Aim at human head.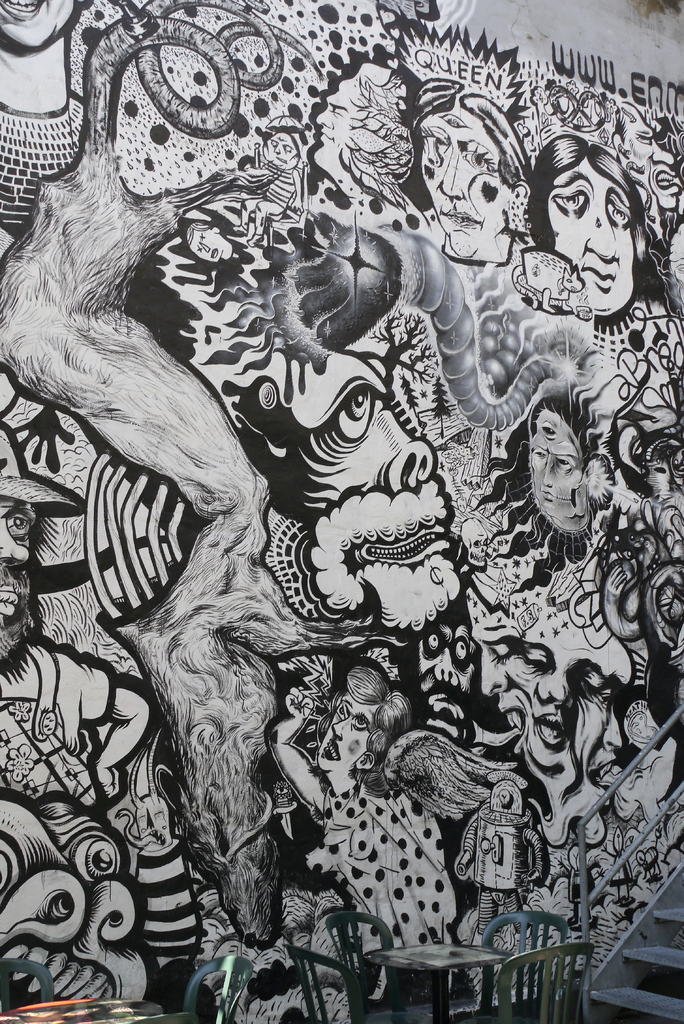
Aimed at 1,431,37,617.
